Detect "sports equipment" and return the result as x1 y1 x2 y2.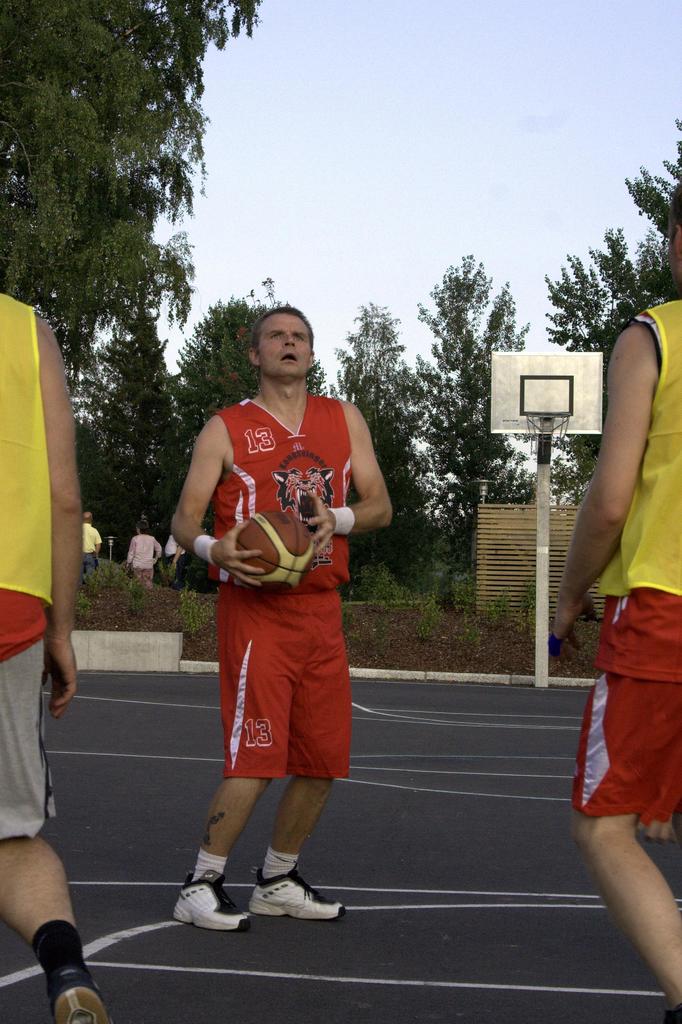
51 968 113 1023.
